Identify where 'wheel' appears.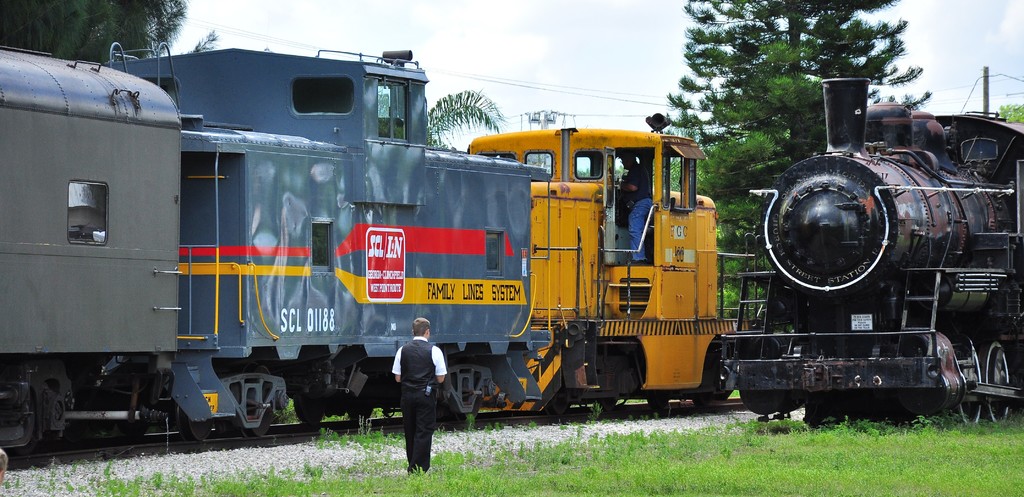
Appears at <box>981,338,1010,426</box>.
